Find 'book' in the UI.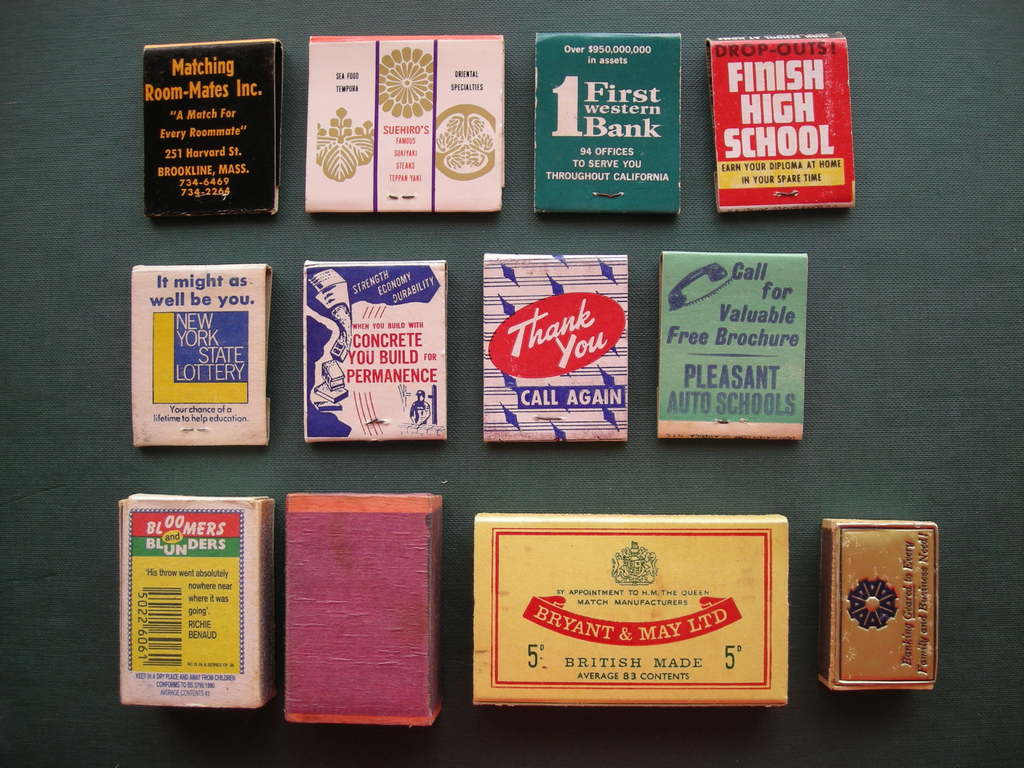
UI element at box(118, 497, 273, 706).
